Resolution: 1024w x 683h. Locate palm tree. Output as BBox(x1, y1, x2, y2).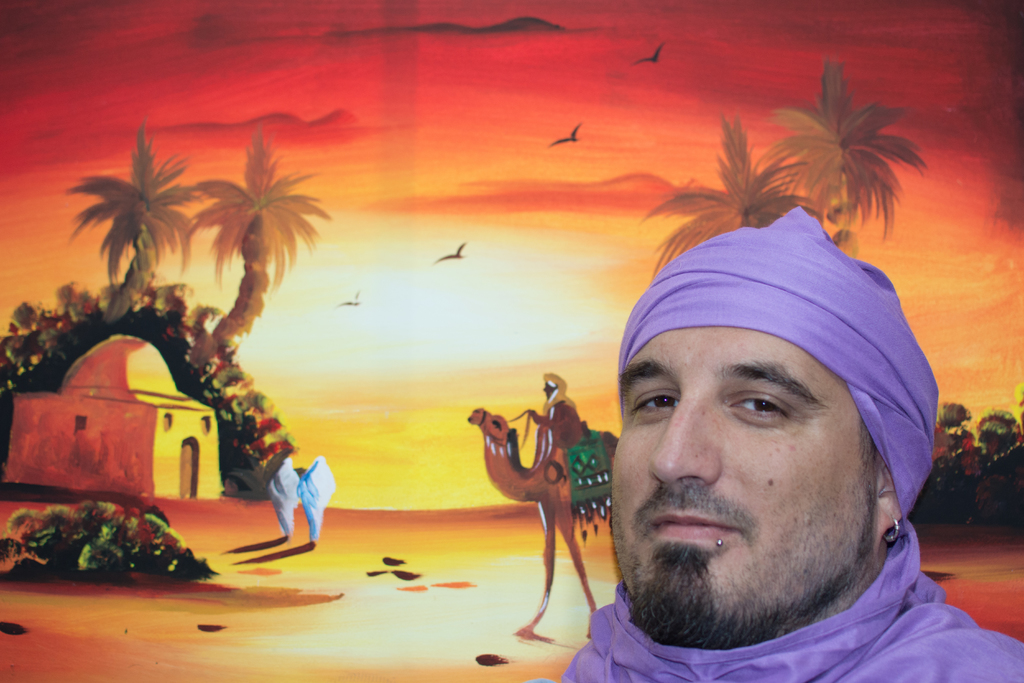
BBox(737, 57, 934, 241).
